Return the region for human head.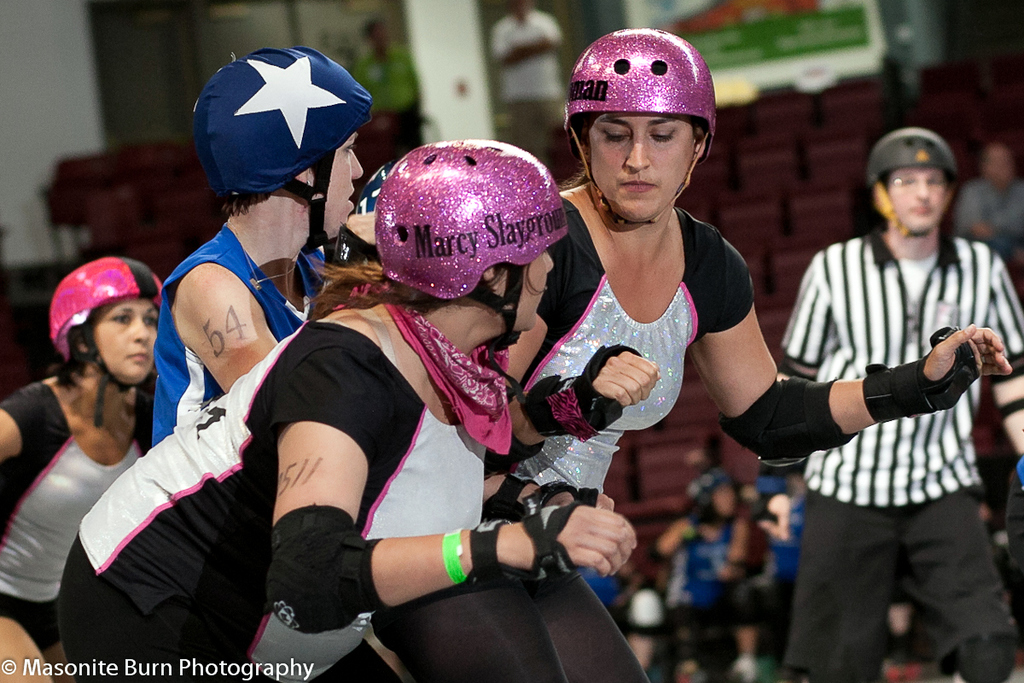
[x1=863, y1=130, x2=957, y2=234].
